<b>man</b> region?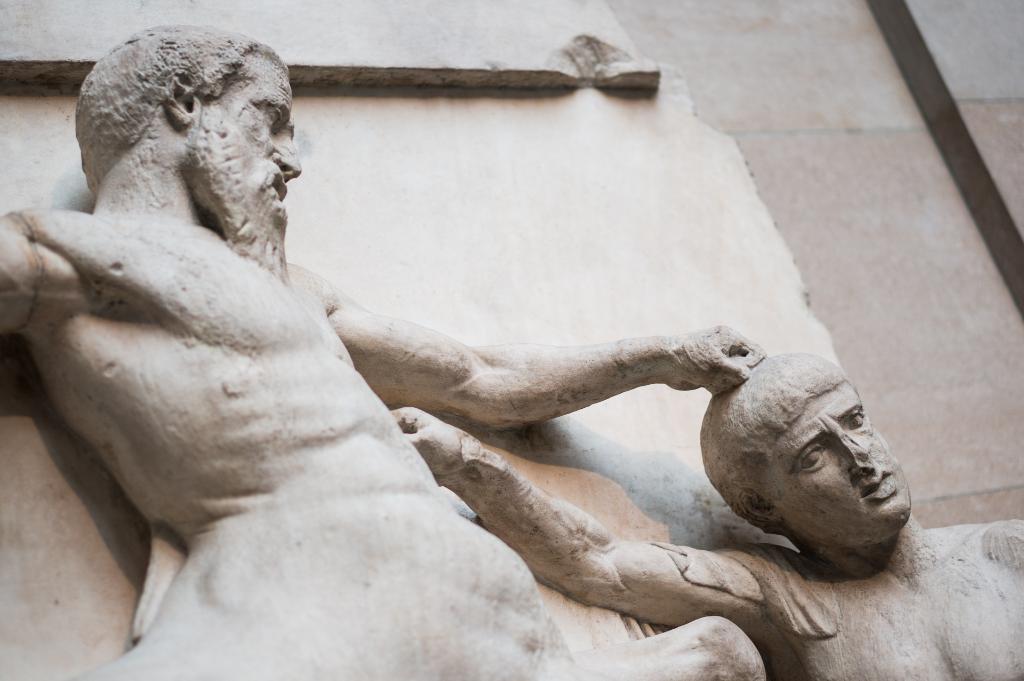
x1=388, y1=346, x2=1023, y2=680
